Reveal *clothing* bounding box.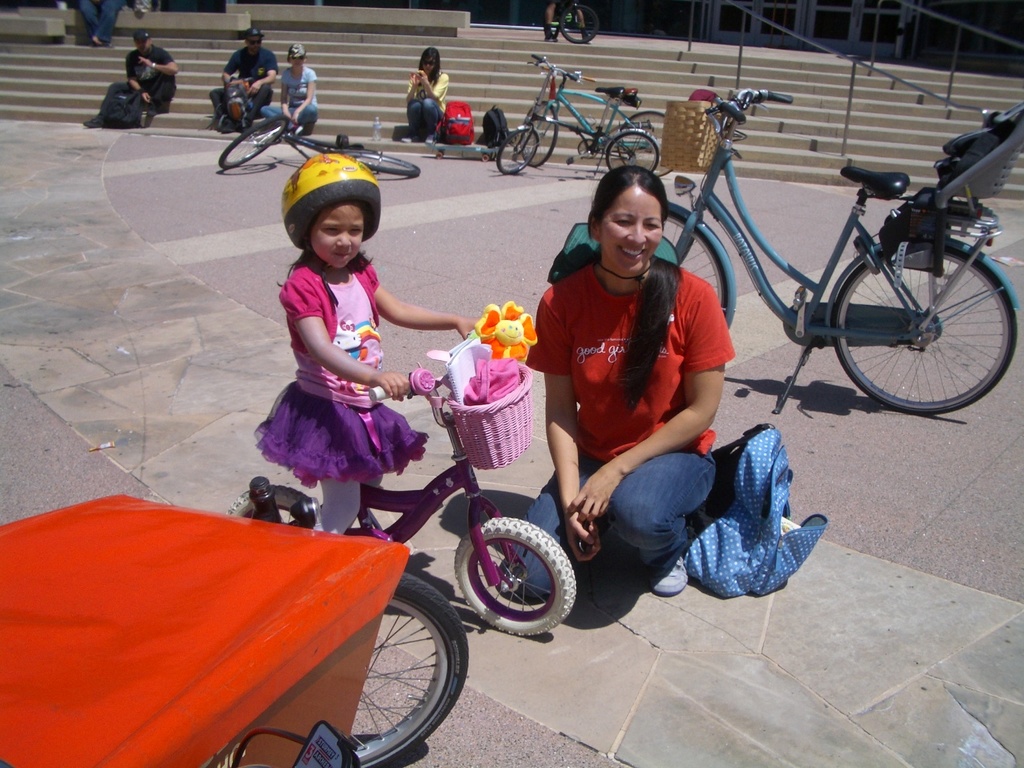
Revealed: (x1=259, y1=240, x2=427, y2=501).
